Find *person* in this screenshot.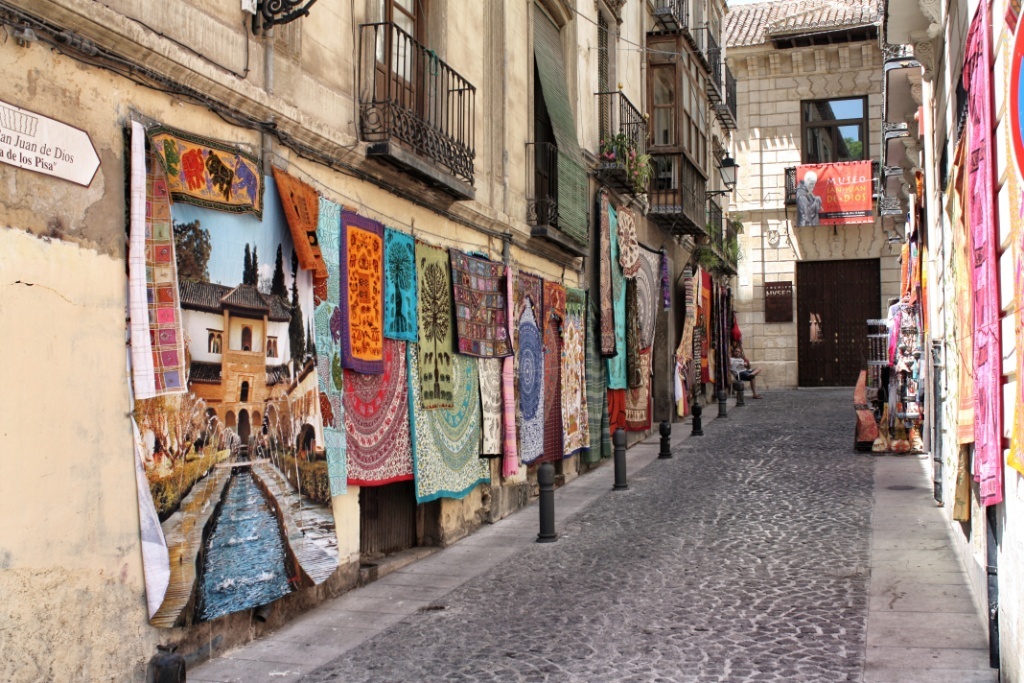
The bounding box for *person* is 726,339,759,400.
